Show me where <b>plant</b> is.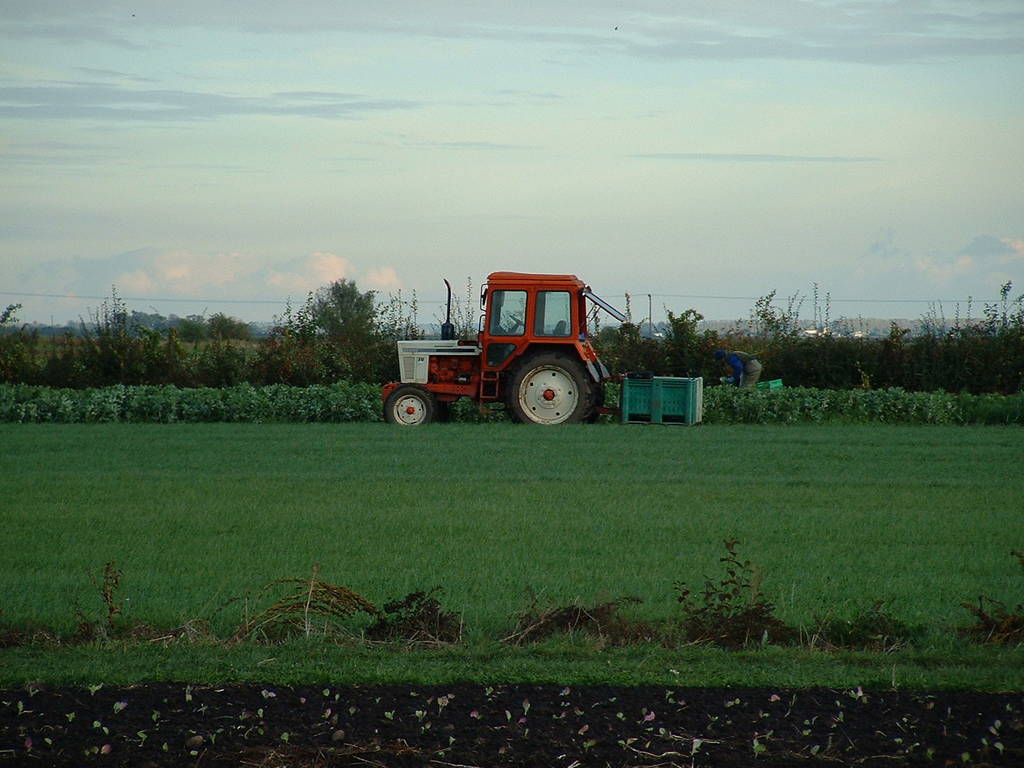
<b>plant</b> is at {"x1": 103, "y1": 726, "x2": 111, "y2": 737}.
